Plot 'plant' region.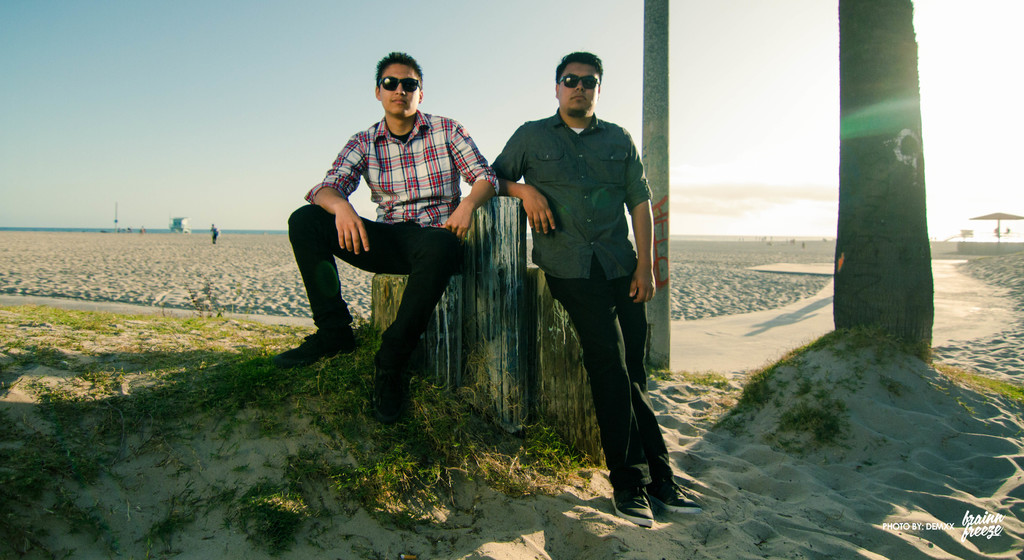
Plotted at region(660, 323, 934, 450).
